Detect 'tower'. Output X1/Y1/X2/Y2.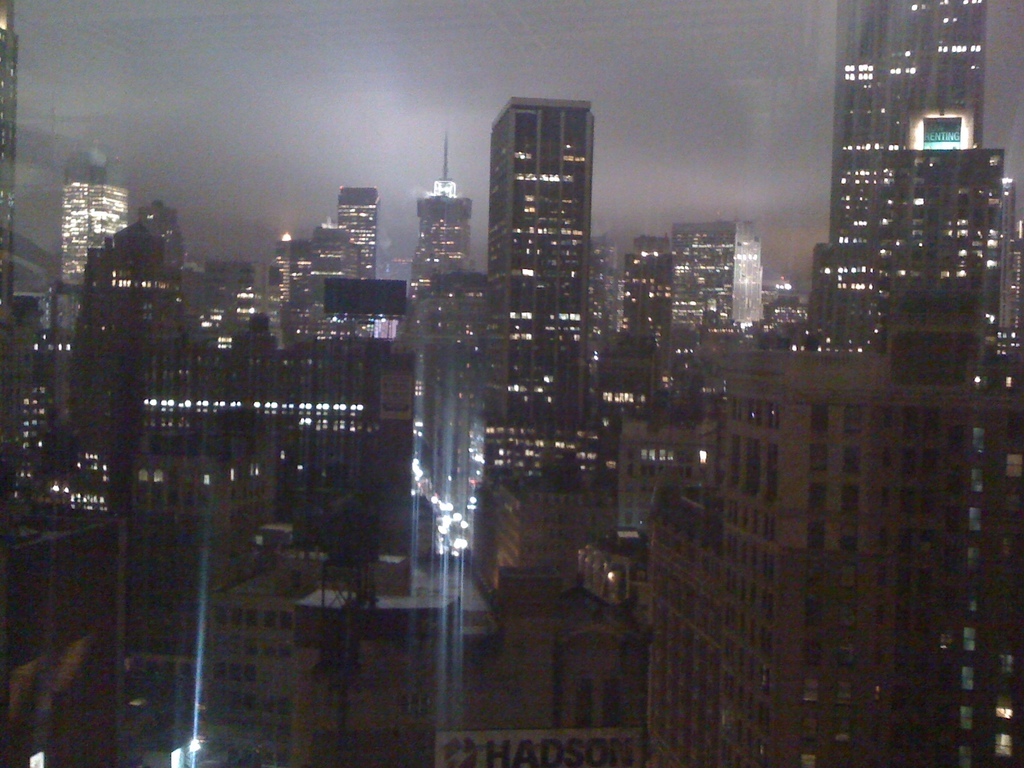
825/0/980/252.
